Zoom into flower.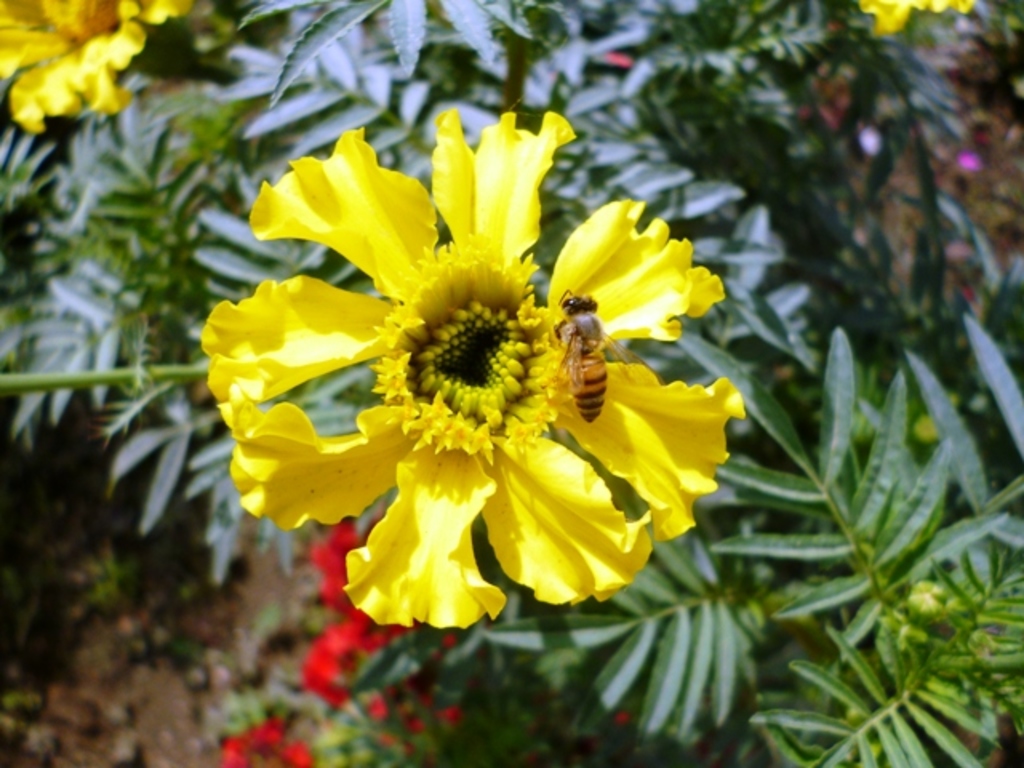
Zoom target: x1=296, y1=616, x2=411, y2=710.
